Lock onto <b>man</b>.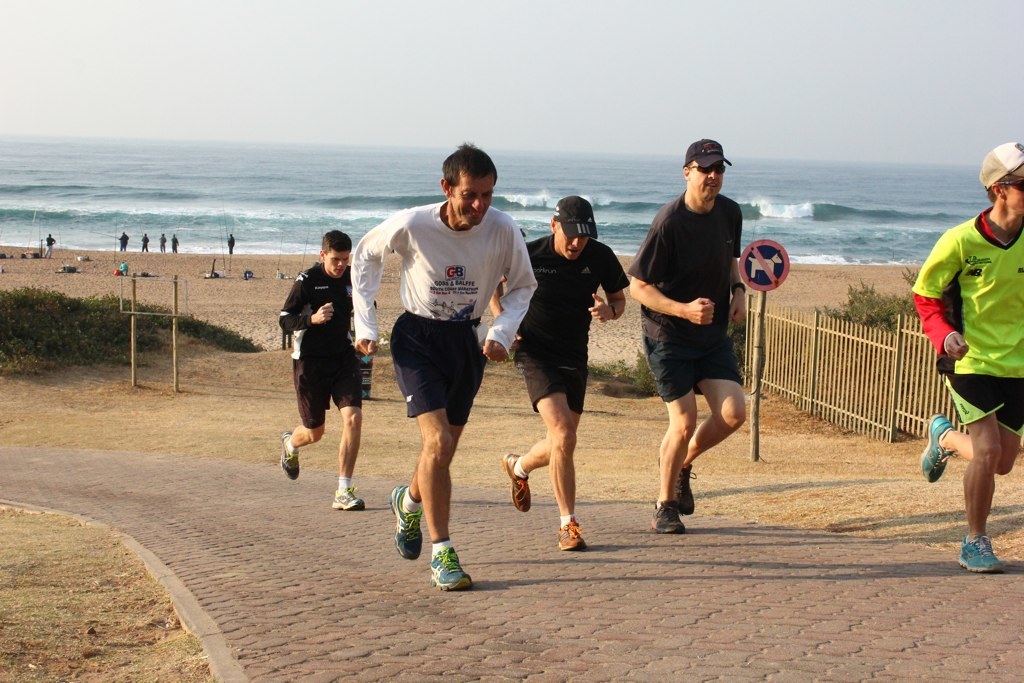
Locked: bbox=[629, 136, 744, 534].
